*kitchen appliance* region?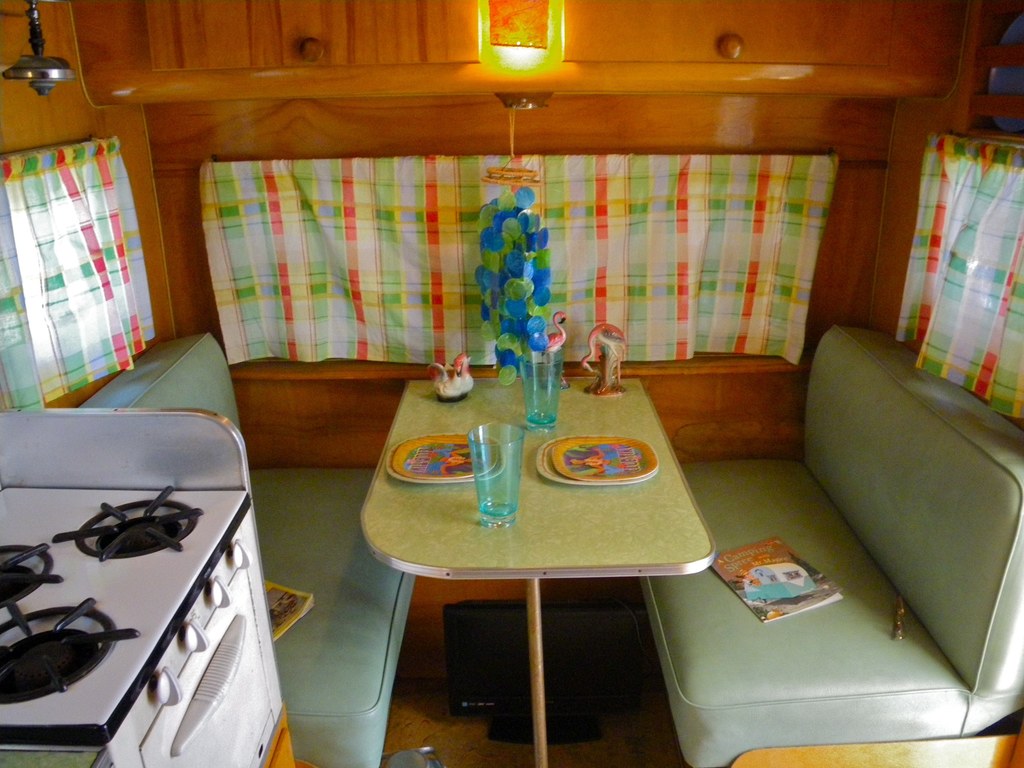
12/438/243/716
